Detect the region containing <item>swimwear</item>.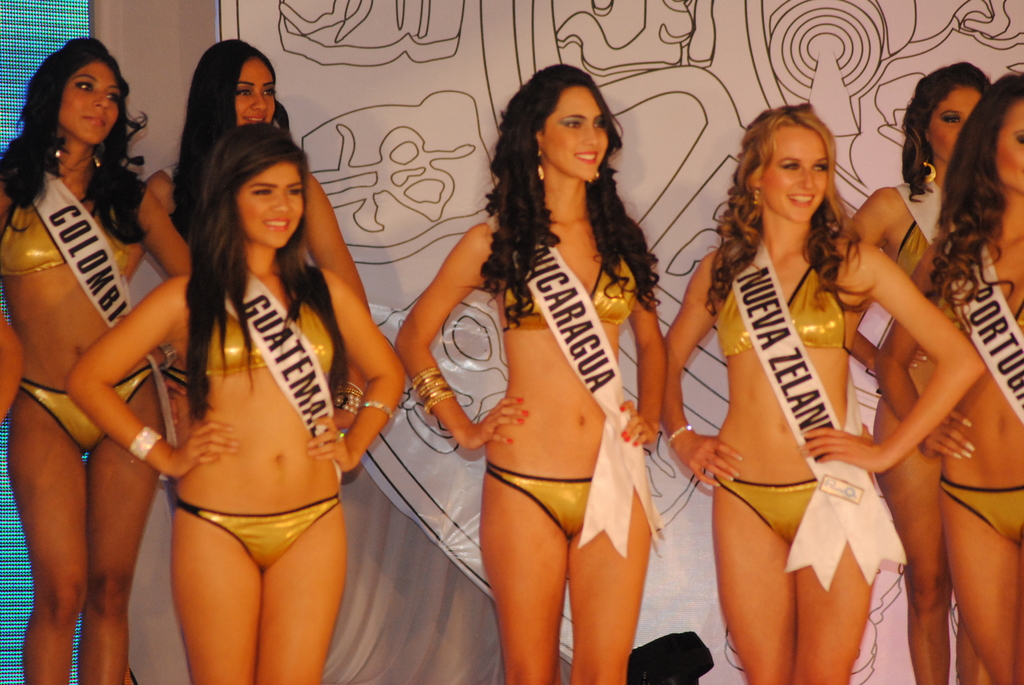
(719, 262, 849, 355).
